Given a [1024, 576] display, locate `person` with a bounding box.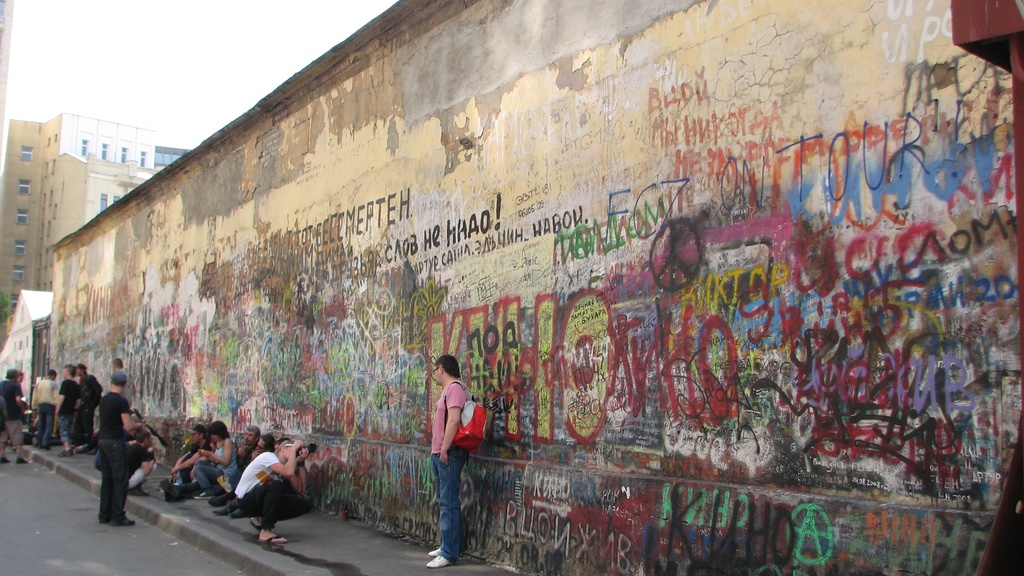
Located: crop(0, 367, 23, 467).
